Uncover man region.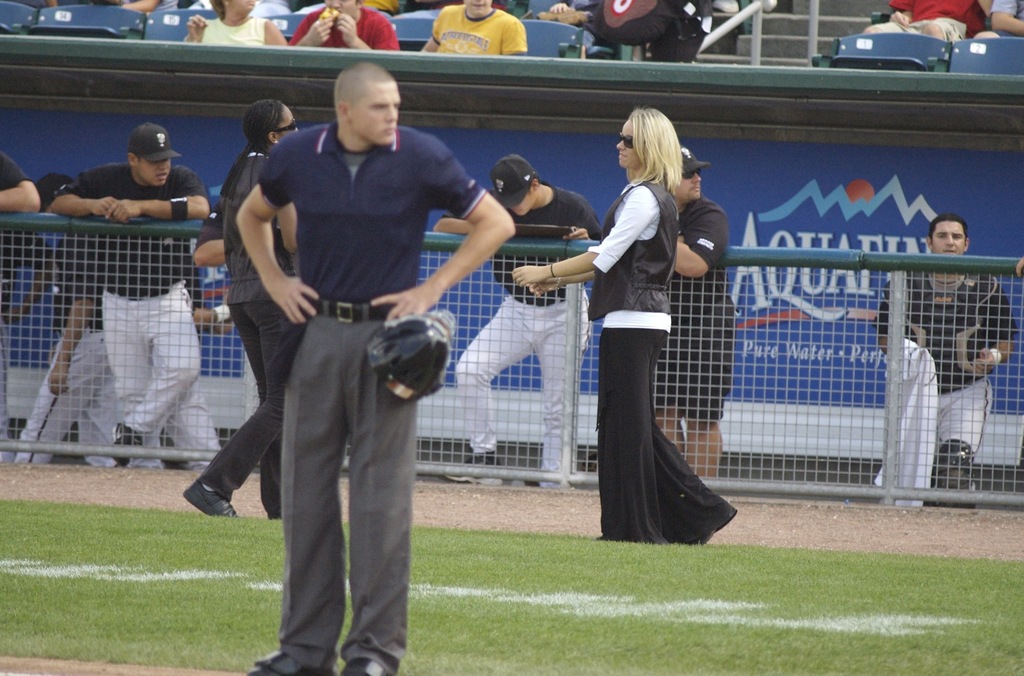
Uncovered: 552, 0, 710, 61.
